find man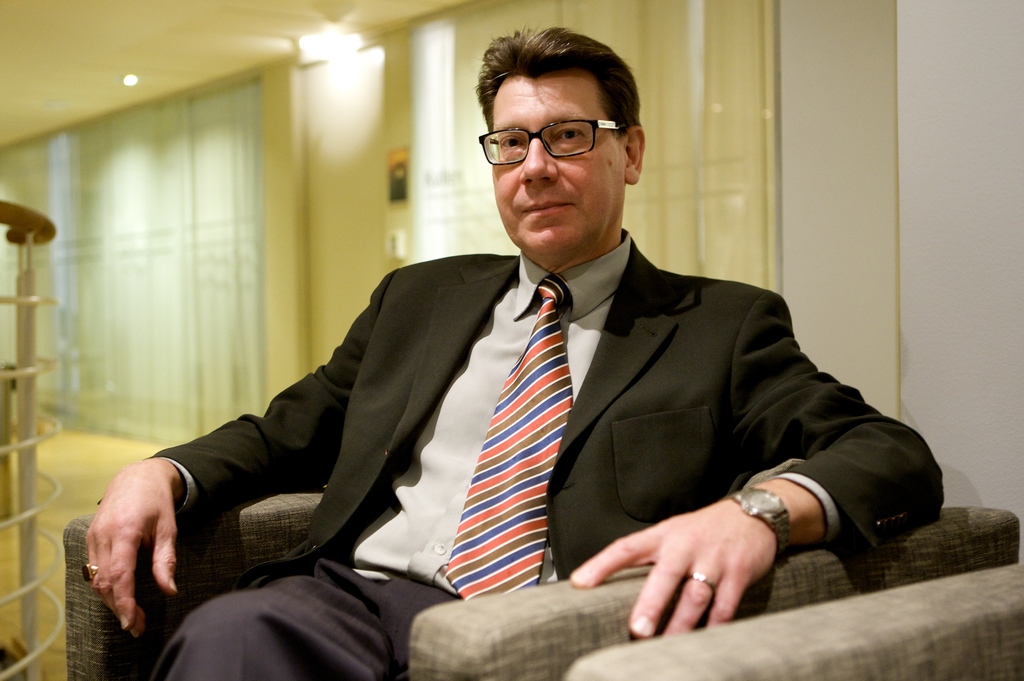
locate(405, 126, 897, 630)
